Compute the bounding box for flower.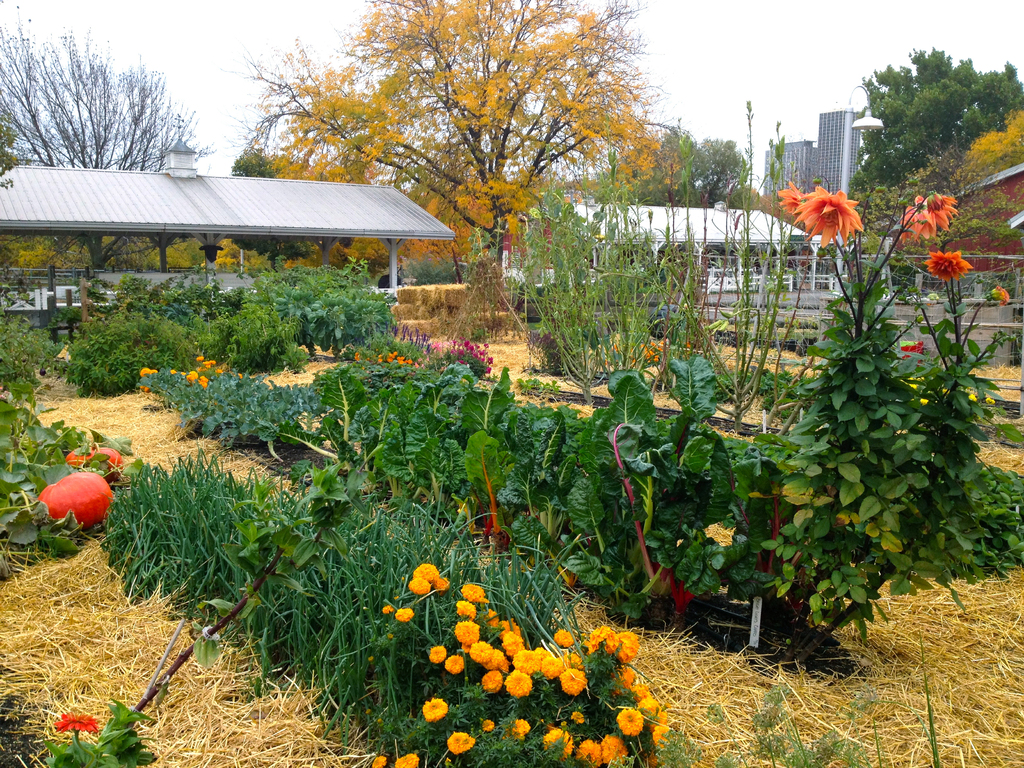
bbox=[600, 729, 629, 767].
